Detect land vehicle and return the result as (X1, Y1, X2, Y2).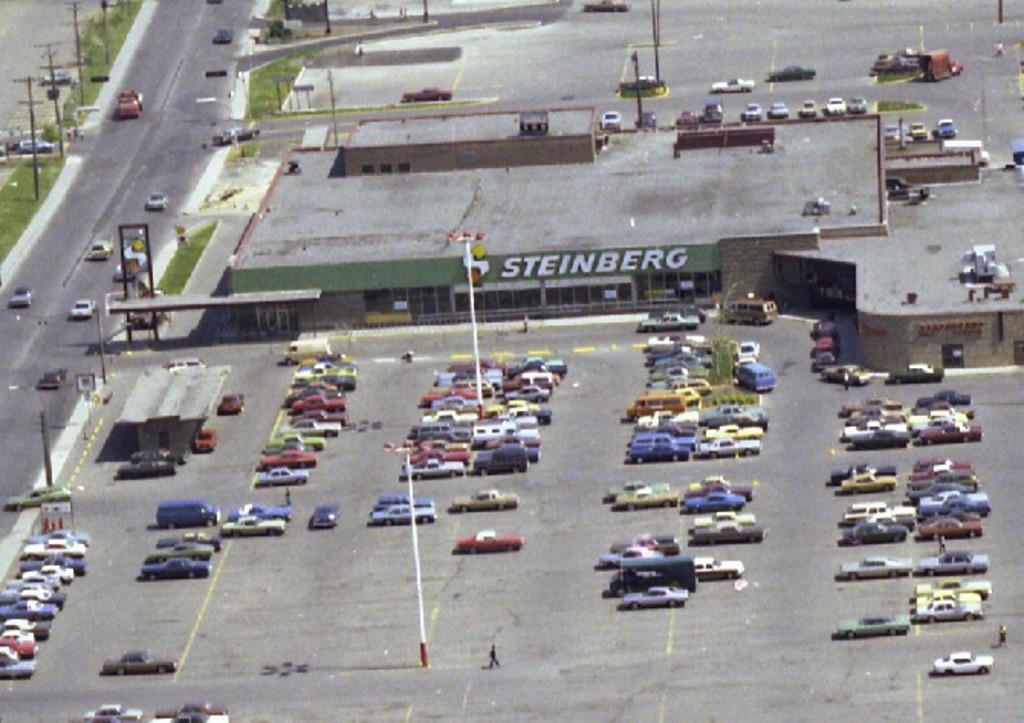
(431, 374, 495, 399).
